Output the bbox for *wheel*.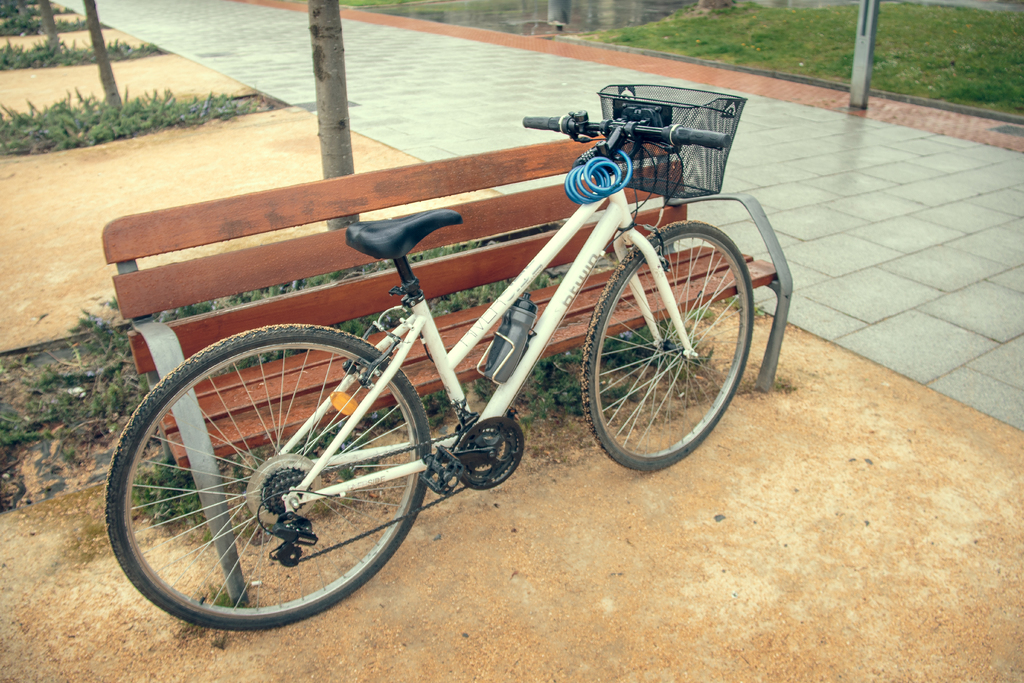
left=106, top=324, right=429, bottom=630.
